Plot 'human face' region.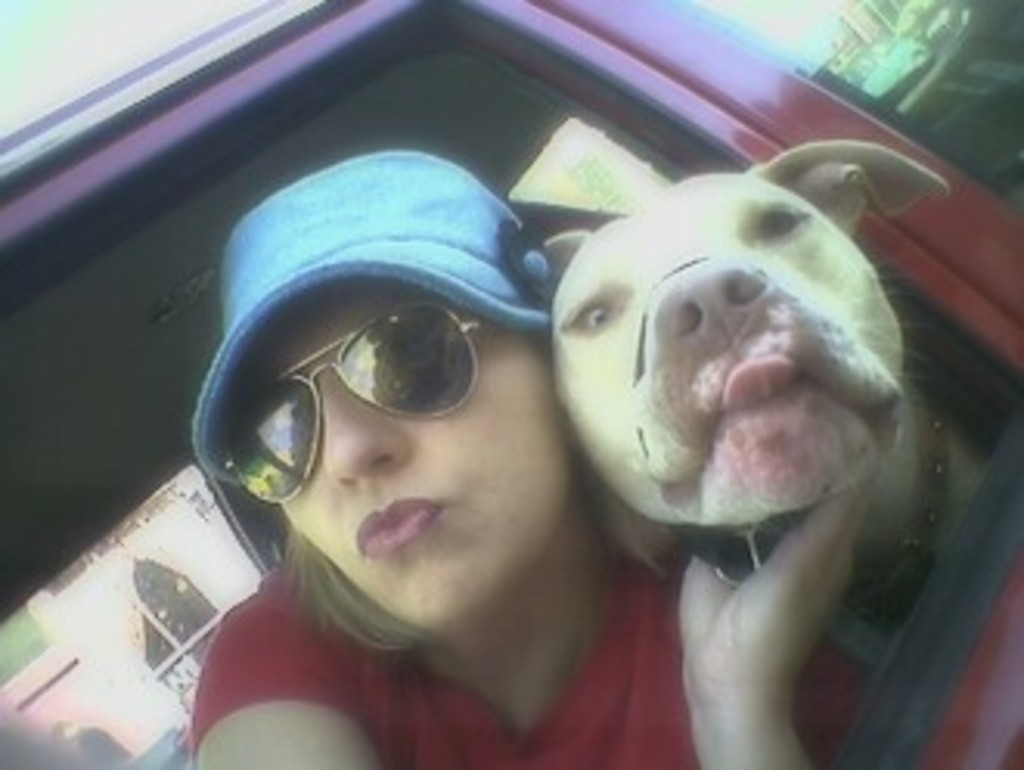
Plotted at {"left": 236, "top": 286, "right": 568, "bottom": 621}.
